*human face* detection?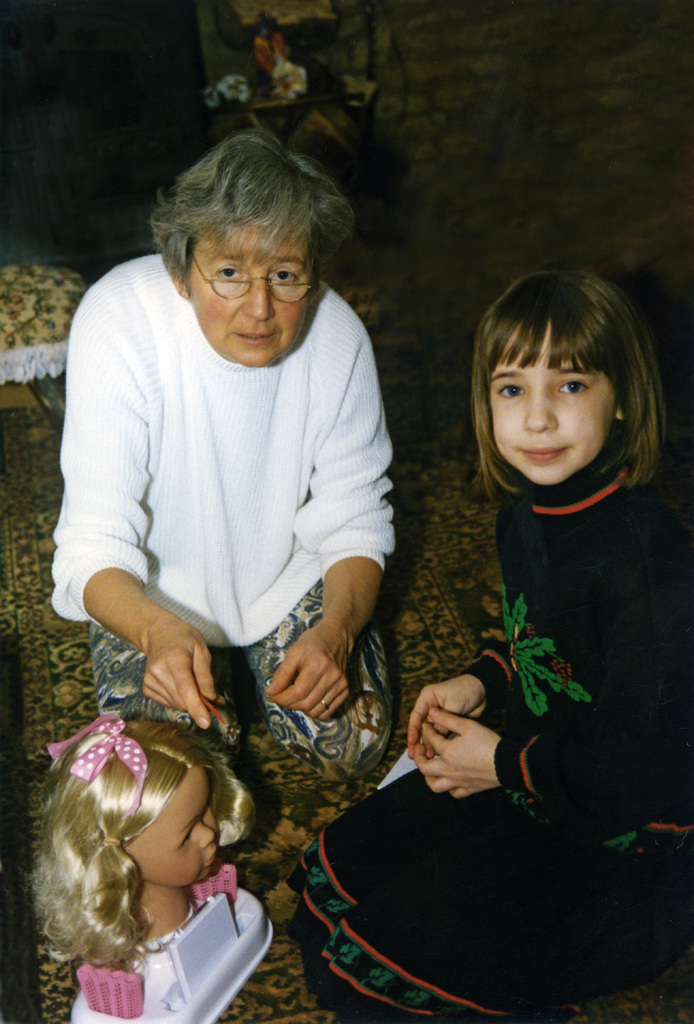
133 772 225 886
